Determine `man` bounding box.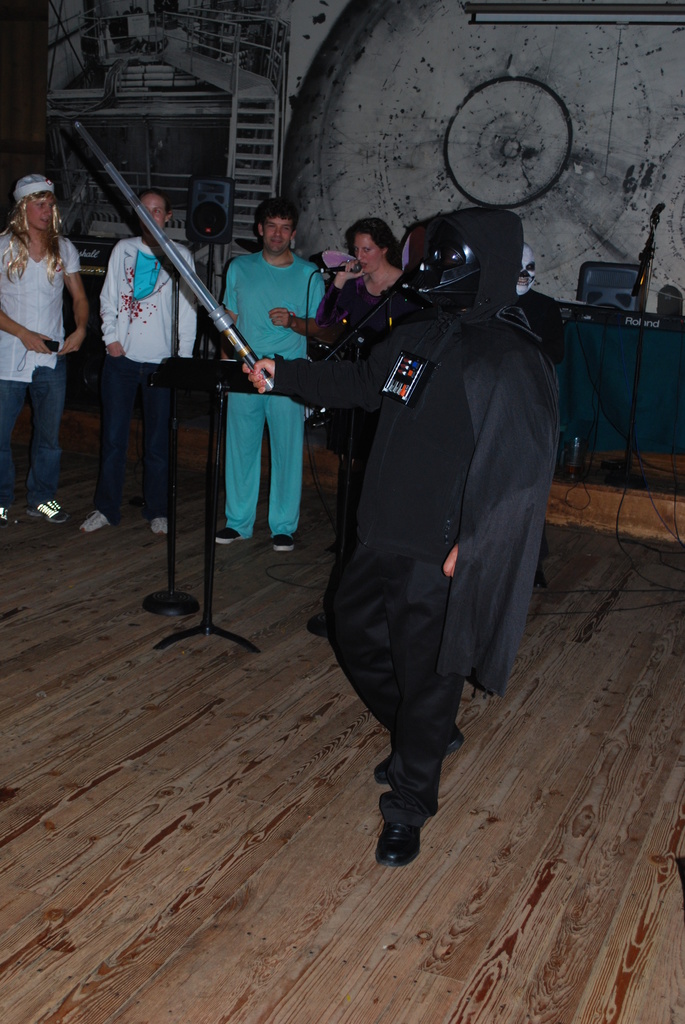
Determined: x1=0, y1=160, x2=93, y2=538.
